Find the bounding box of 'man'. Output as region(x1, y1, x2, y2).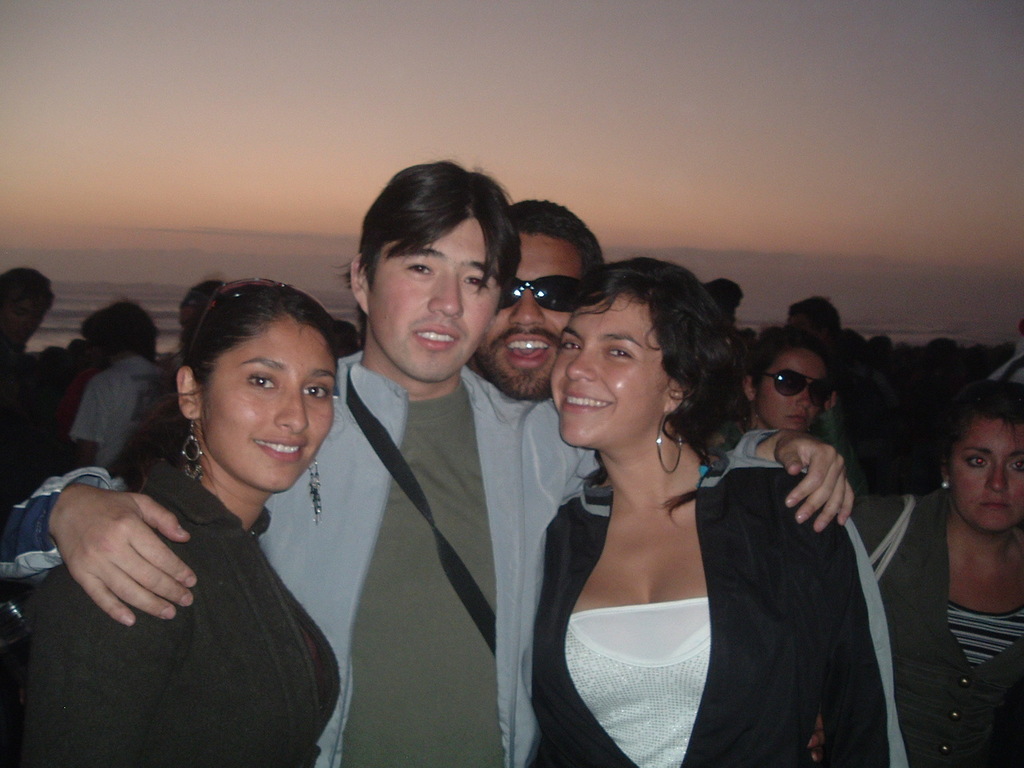
region(70, 301, 166, 468).
